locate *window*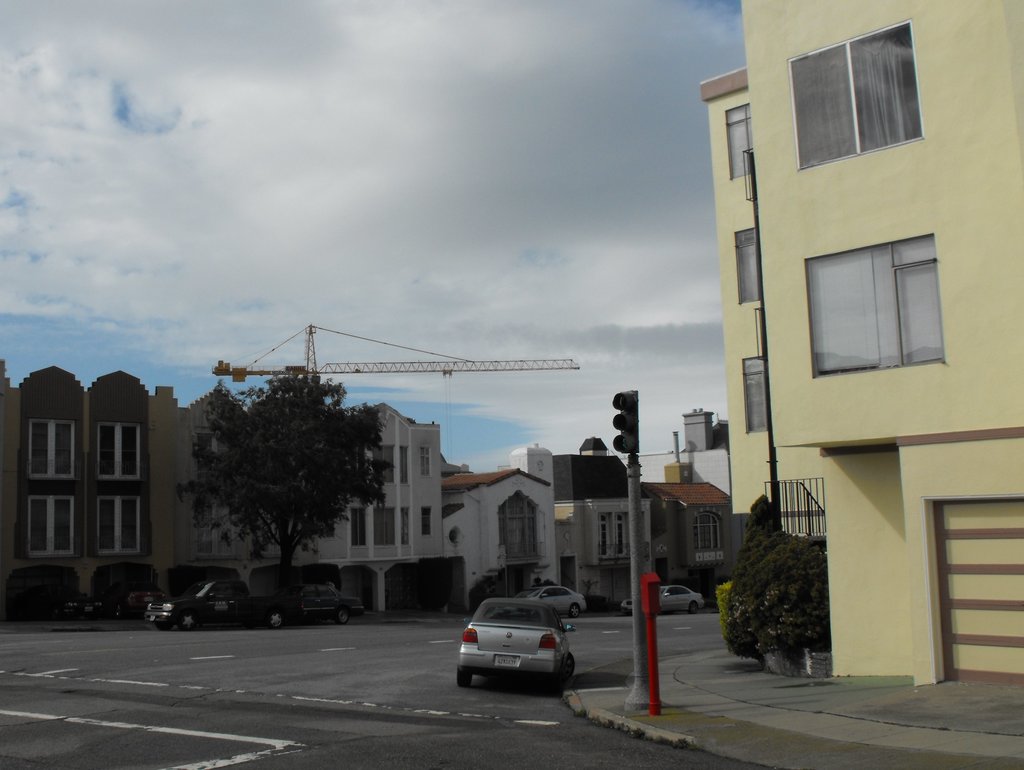
bbox=(814, 225, 956, 379)
